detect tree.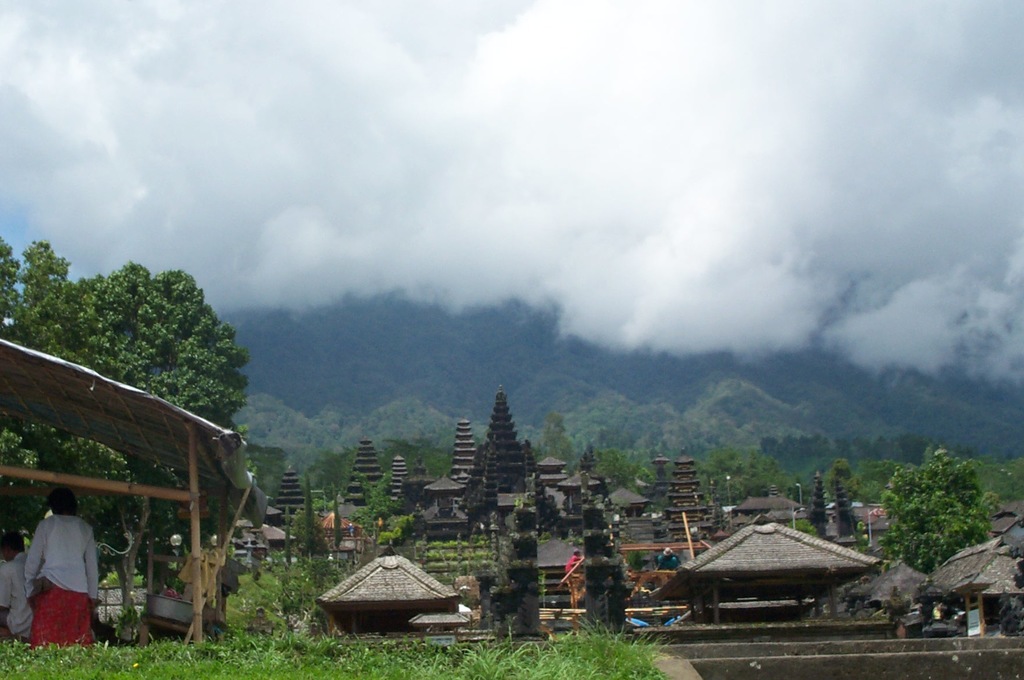
Detected at bbox=(876, 441, 1011, 593).
